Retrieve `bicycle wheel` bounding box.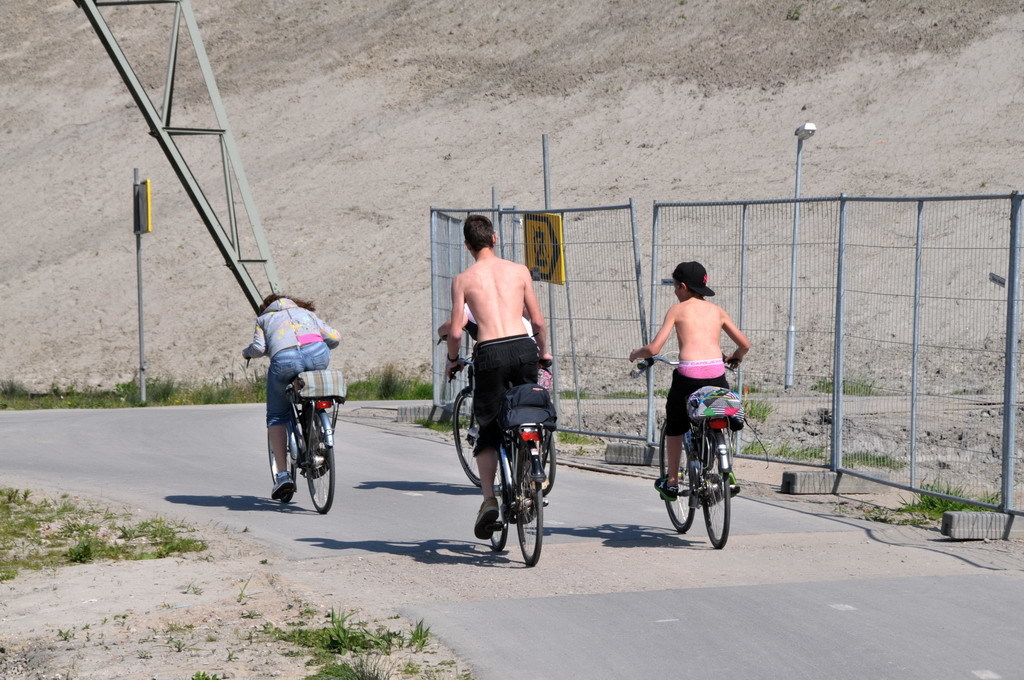
Bounding box: 306, 417, 335, 515.
